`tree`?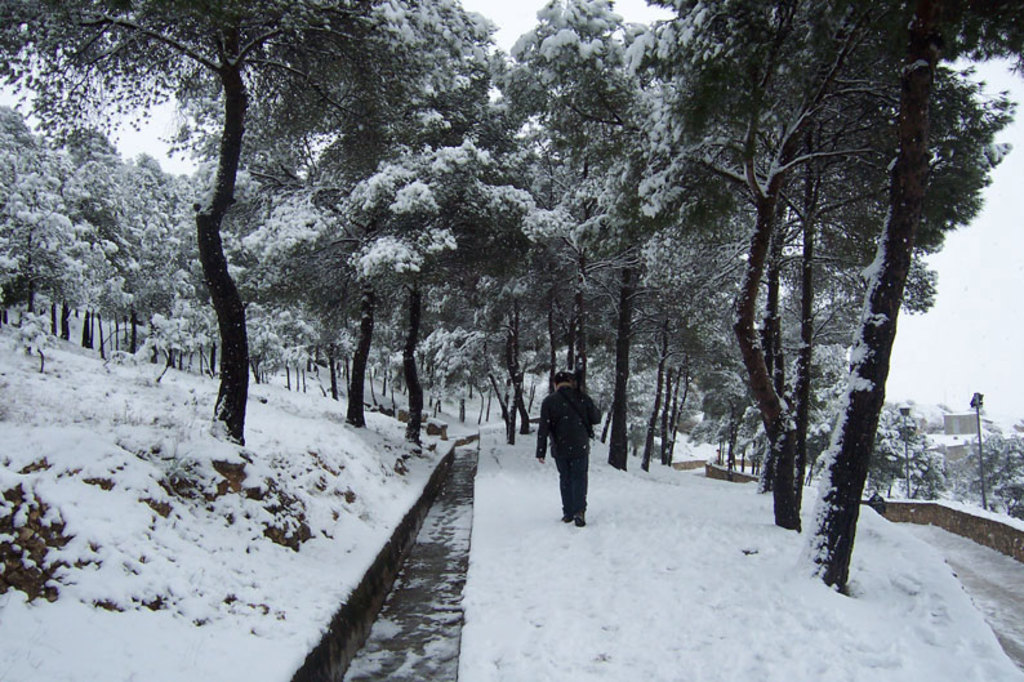
(810,17,921,594)
